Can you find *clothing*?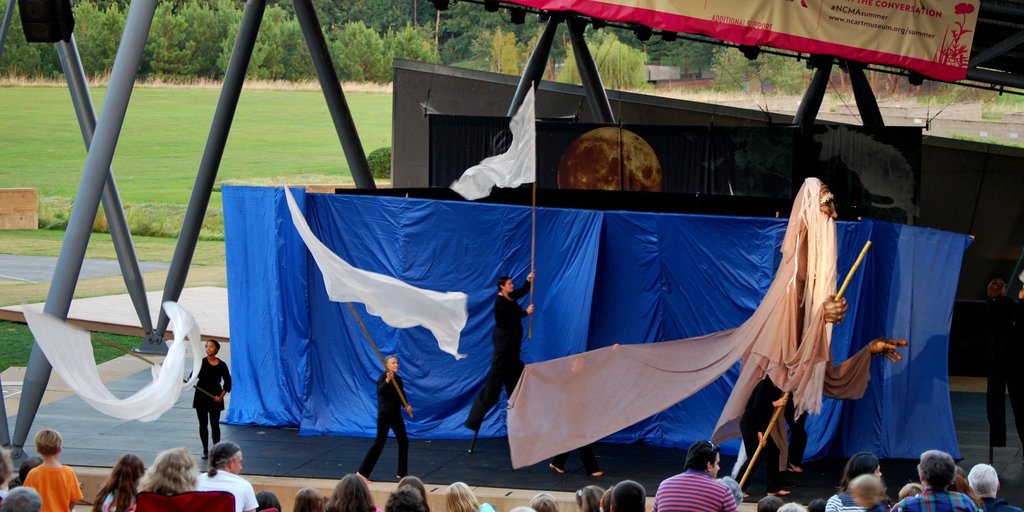
Yes, bounding box: bbox=(172, 337, 222, 443).
